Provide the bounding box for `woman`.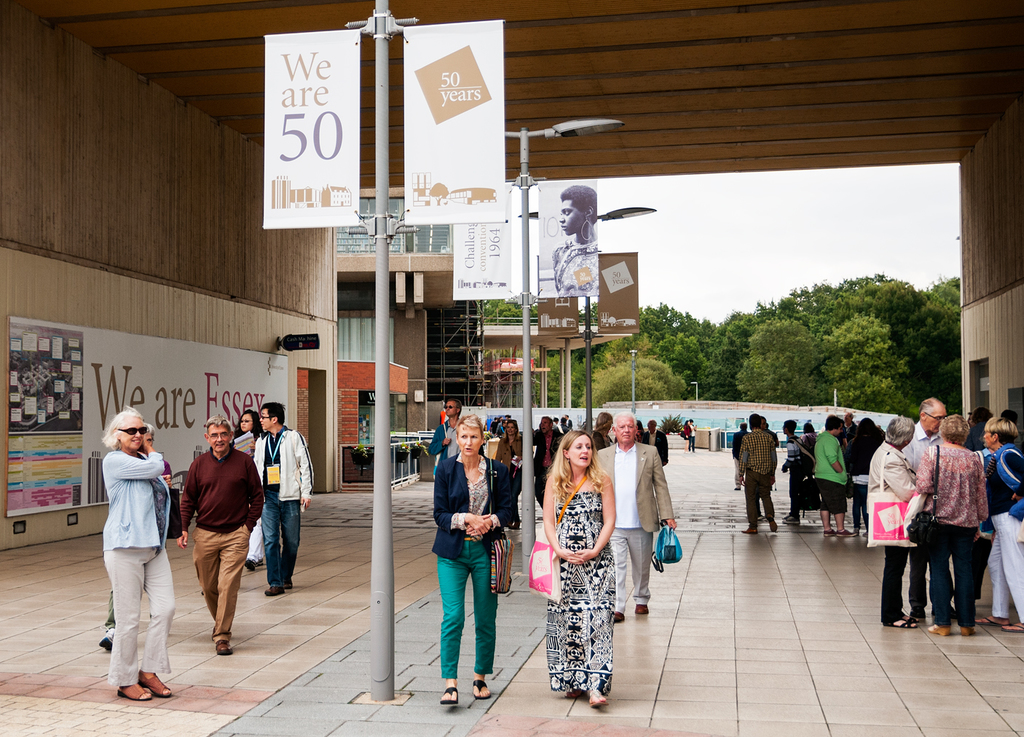
(918, 414, 990, 635).
